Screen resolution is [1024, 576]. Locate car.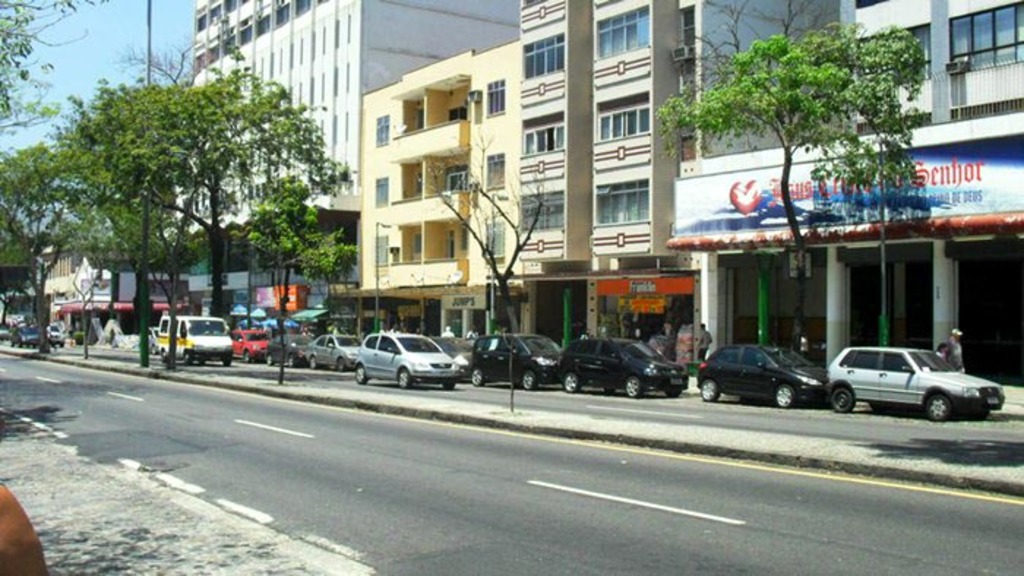
rect(354, 335, 458, 387).
